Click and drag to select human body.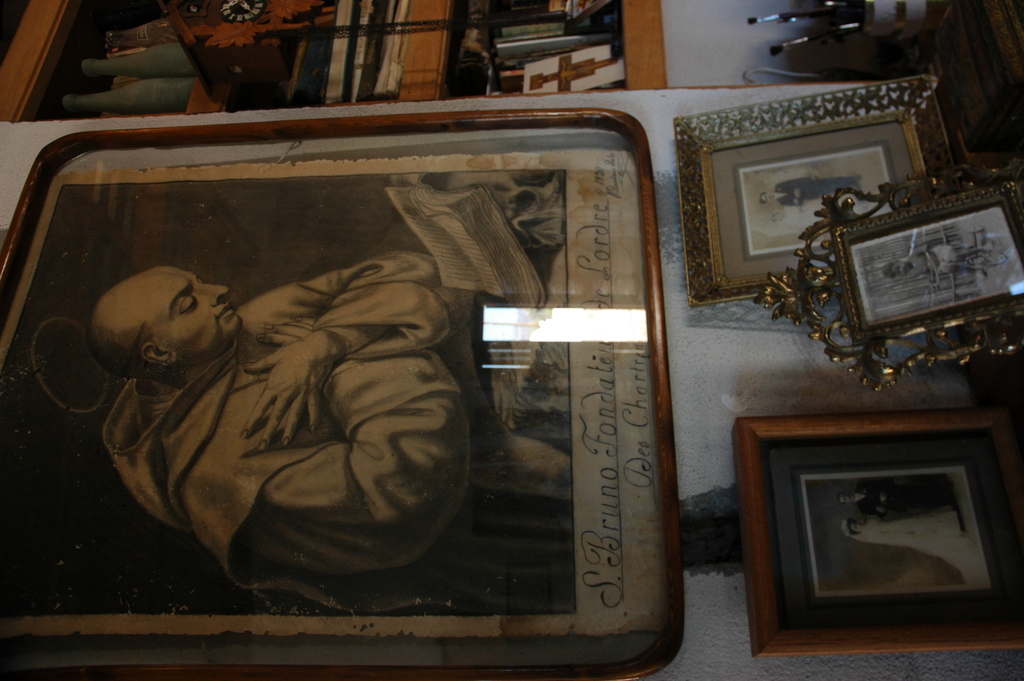
Selection: {"x1": 856, "y1": 480, "x2": 956, "y2": 506}.
